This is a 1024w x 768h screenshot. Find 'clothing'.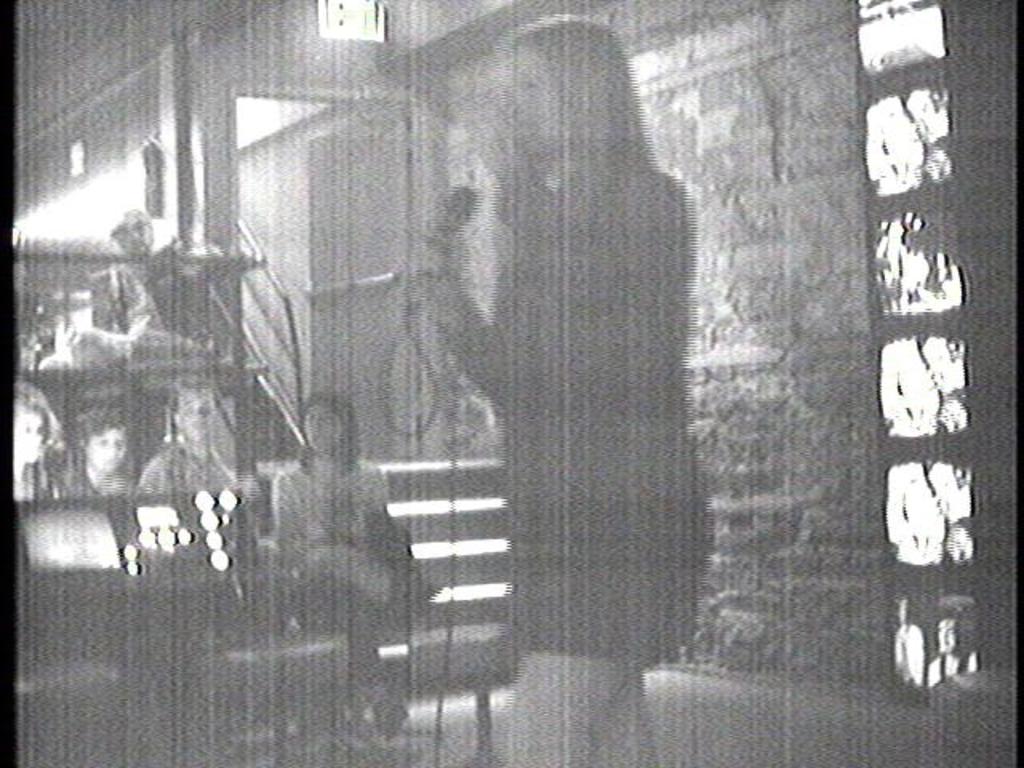
Bounding box: rect(475, 131, 752, 656).
